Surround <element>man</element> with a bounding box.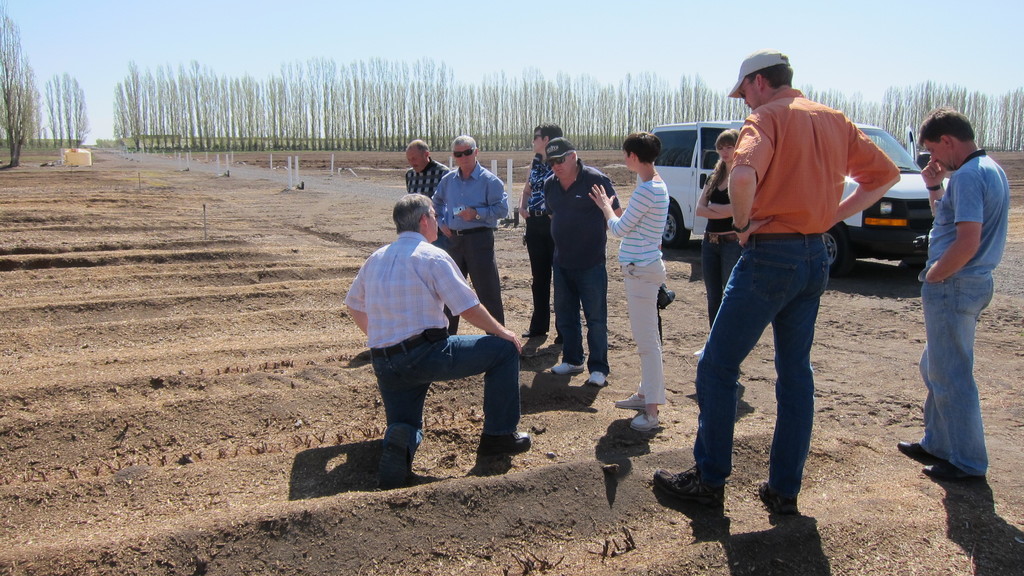
550 136 618 392.
